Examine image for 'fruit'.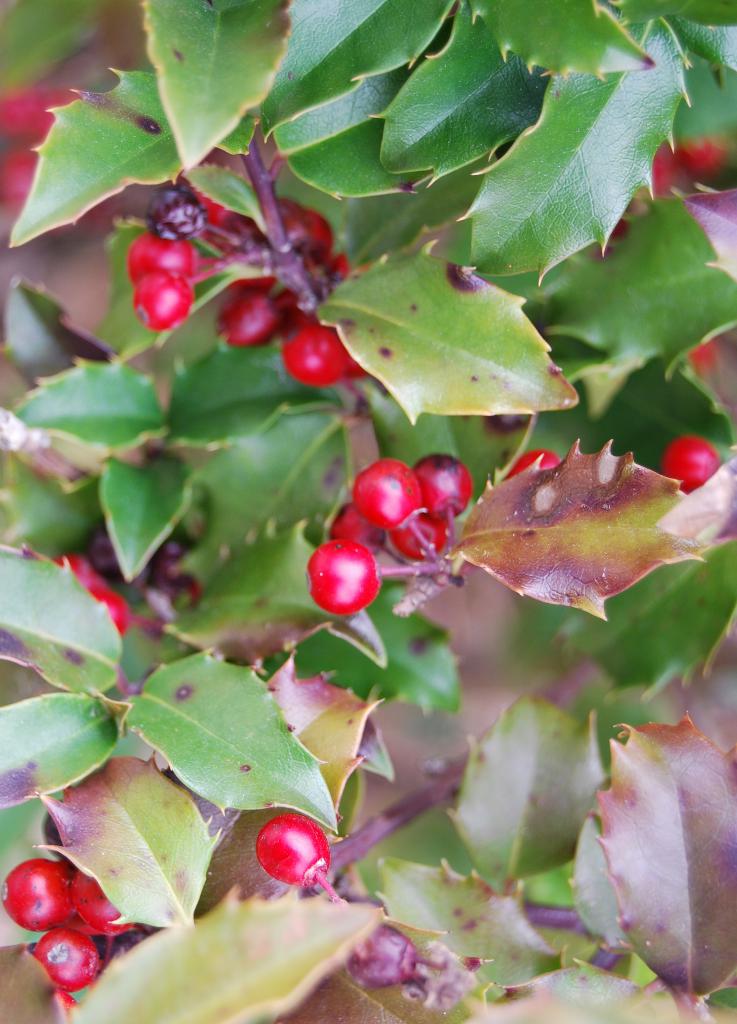
Examination result: [x1=69, y1=870, x2=135, y2=939].
